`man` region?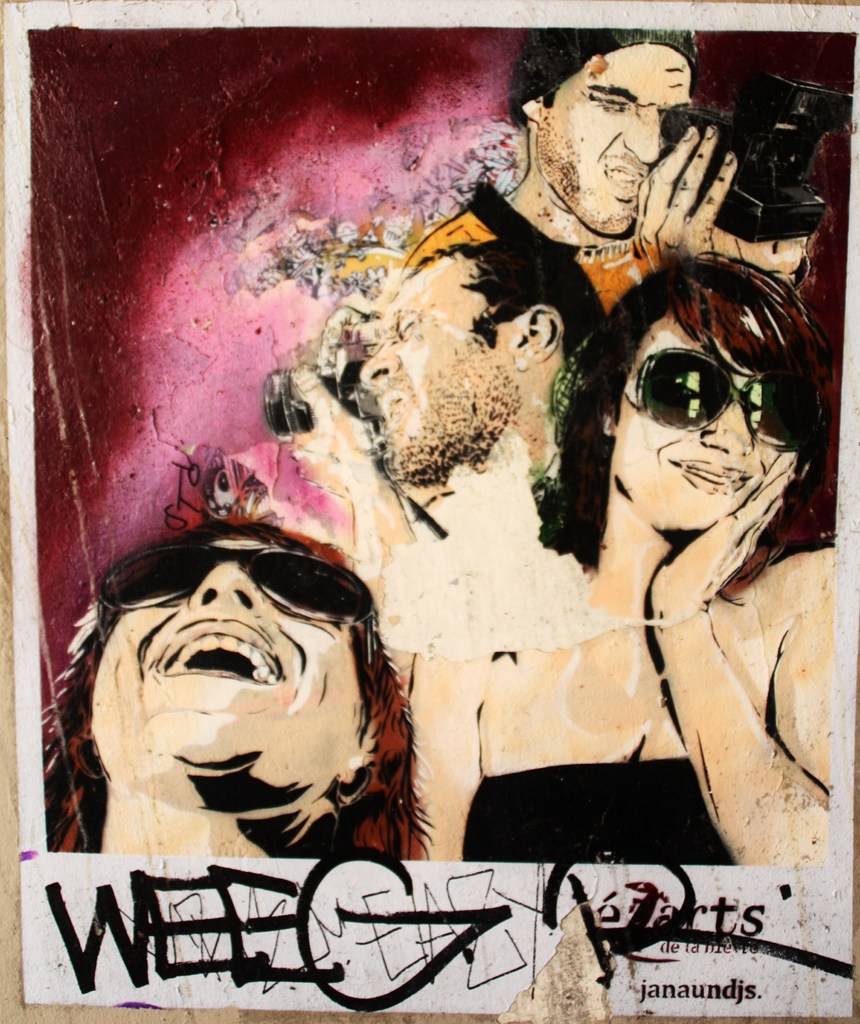
rect(404, 8, 805, 333)
